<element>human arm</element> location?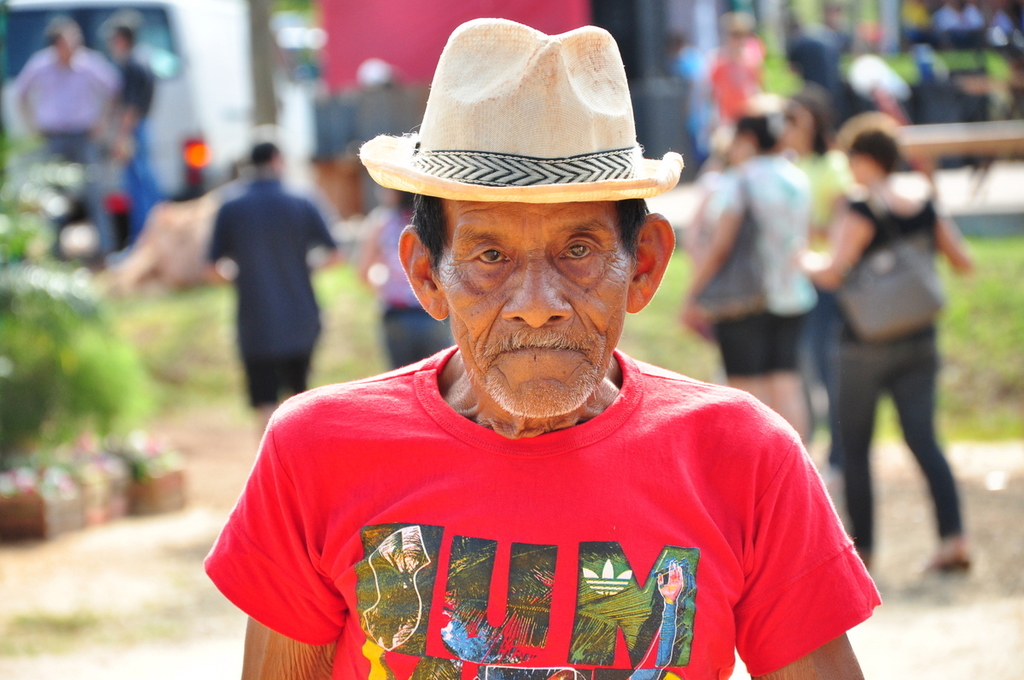
crop(934, 205, 972, 276)
